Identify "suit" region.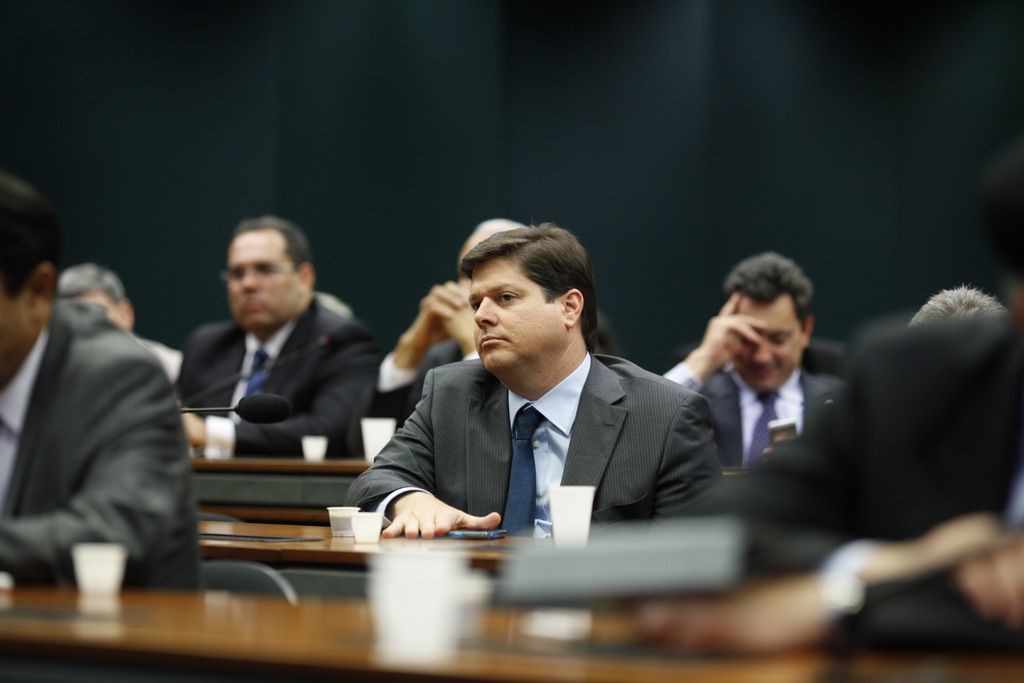
Region: <box>335,359,728,532</box>.
